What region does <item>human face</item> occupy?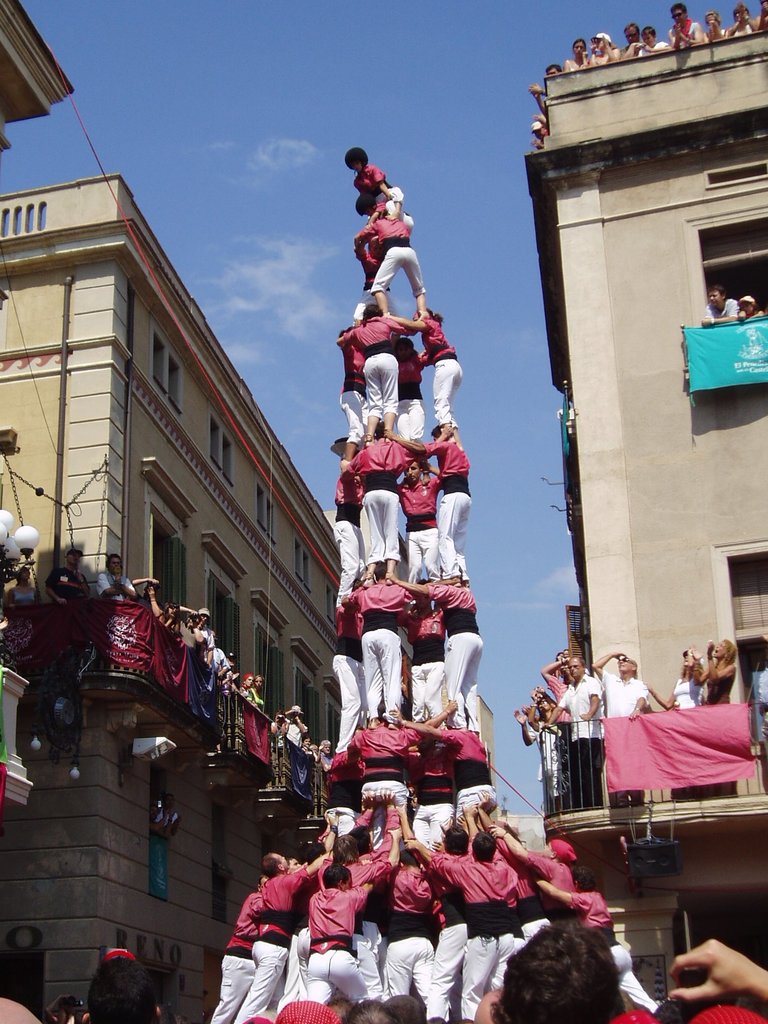
(left=671, top=8, right=685, bottom=24).
